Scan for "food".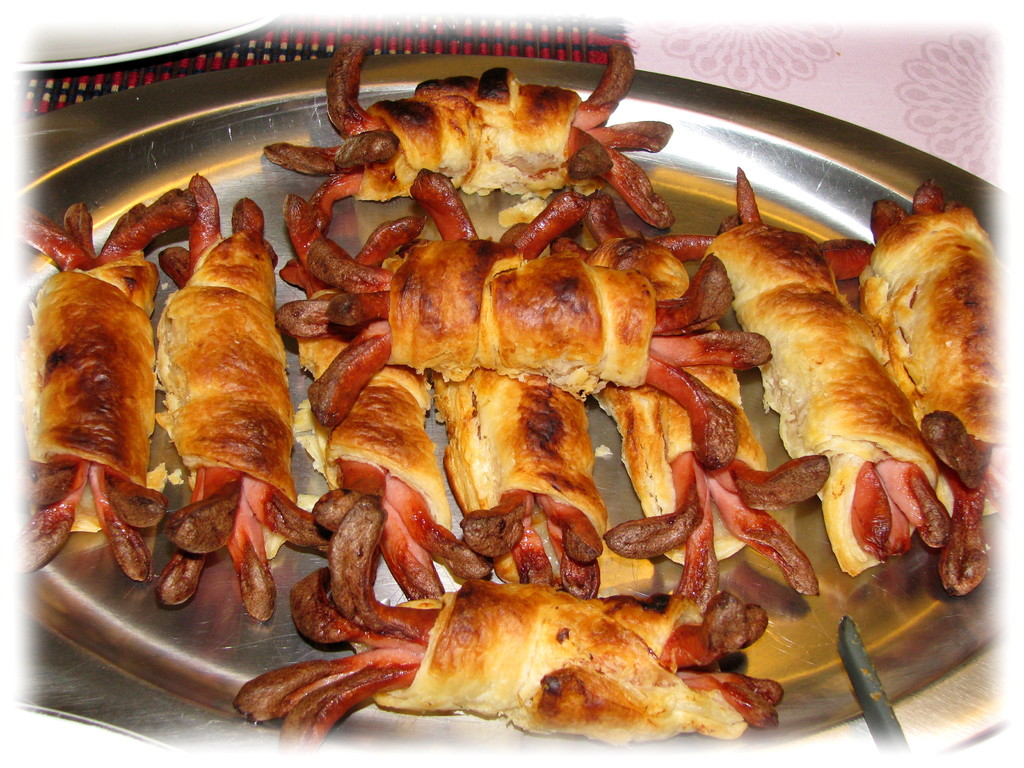
Scan result: 18, 40, 1002, 623.
